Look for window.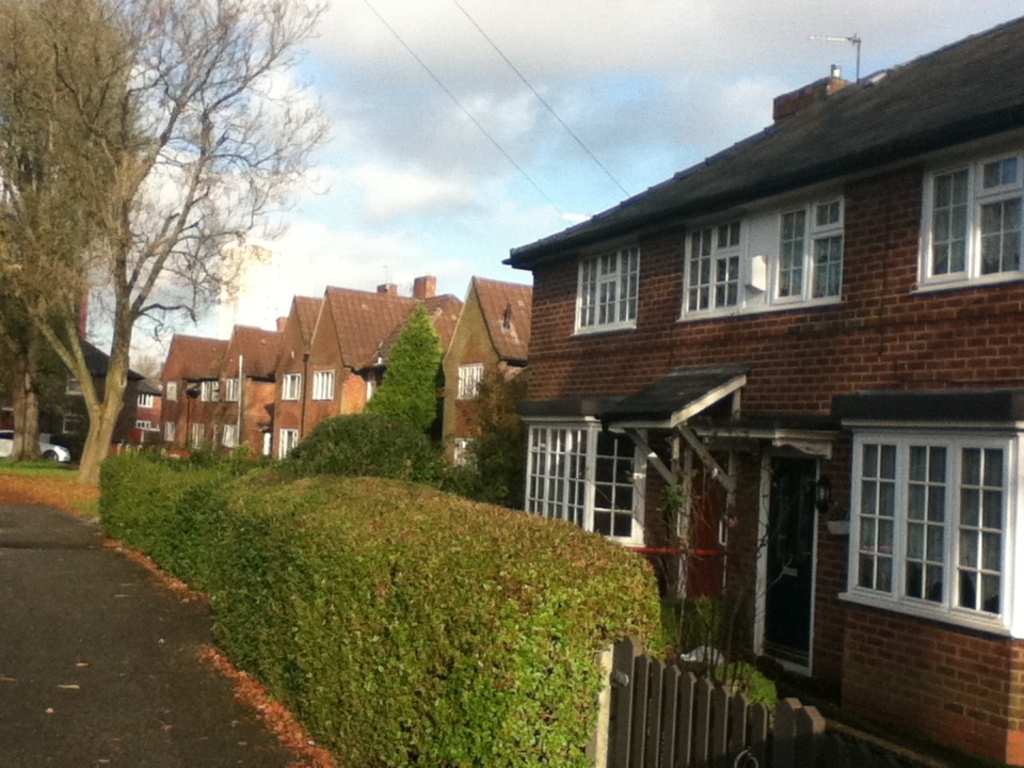
Found: bbox(275, 428, 298, 460).
